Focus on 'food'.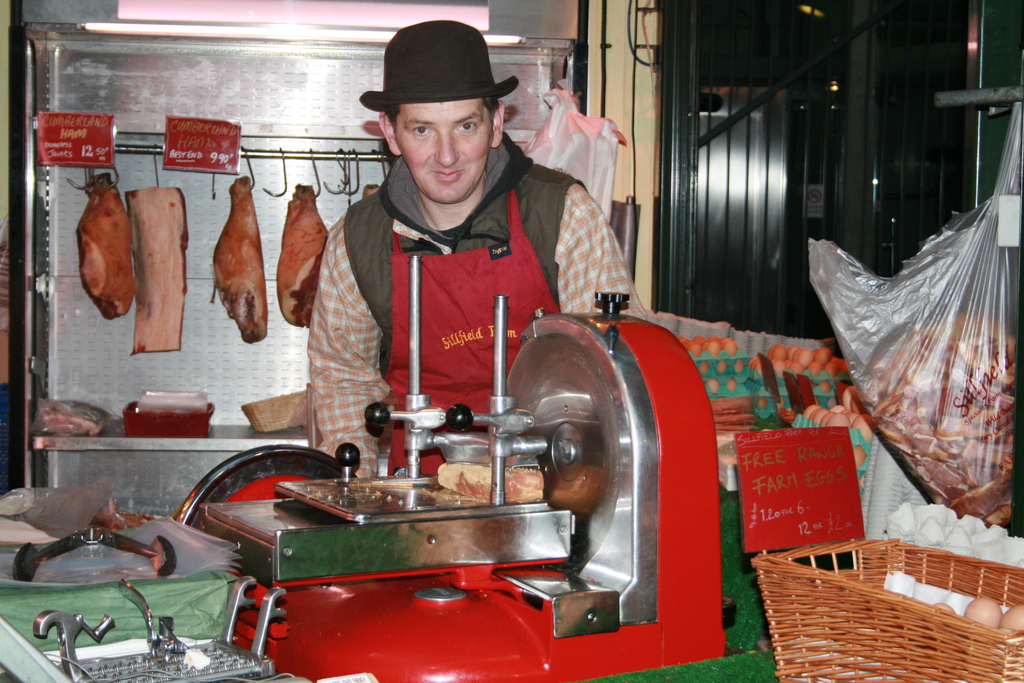
Focused at select_region(215, 177, 268, 346).
